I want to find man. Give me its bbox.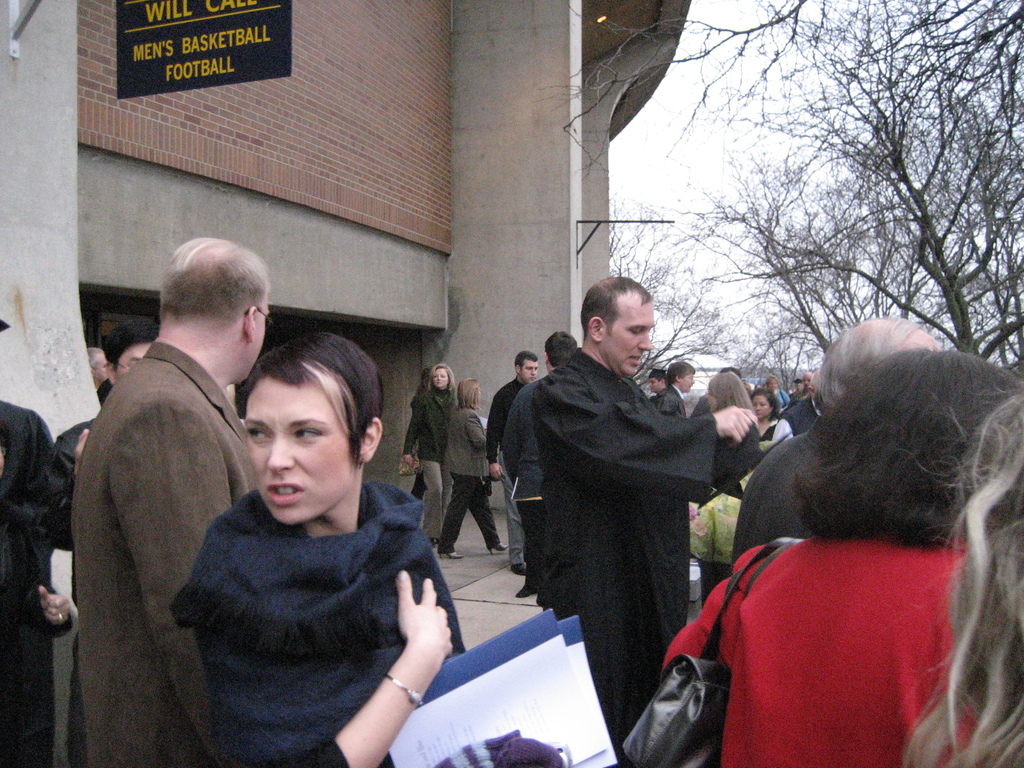
<box>731,315,941,562</box>.
